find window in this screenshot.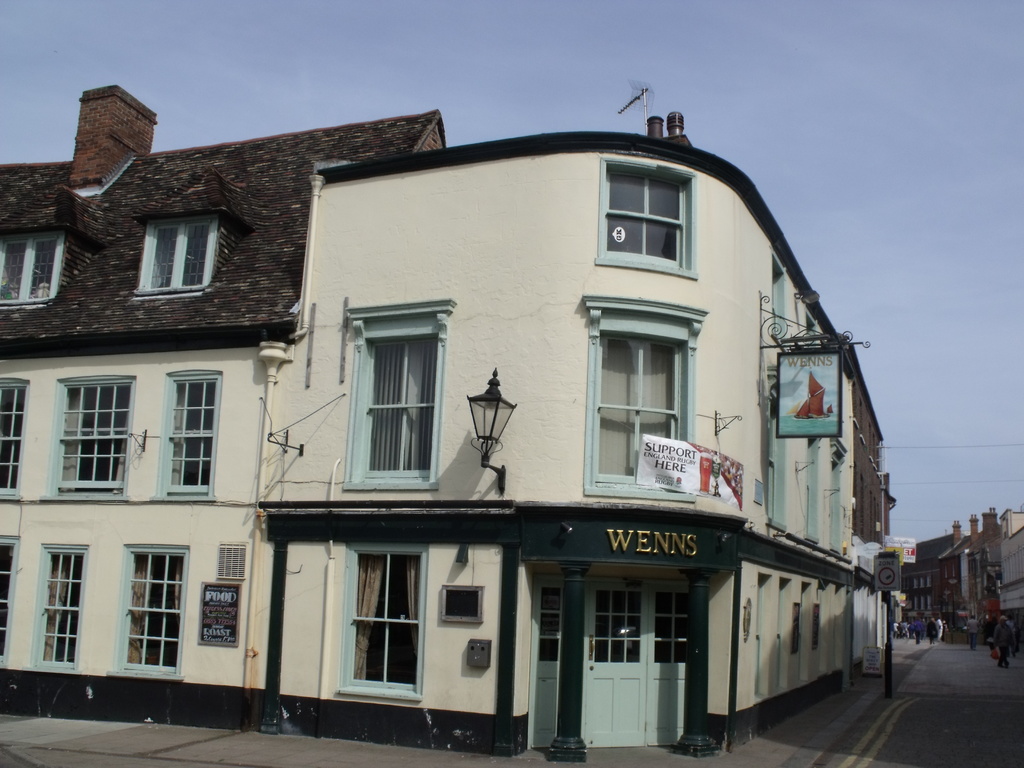
The bounding box for window is Rect(607, 180, 687, 253).
